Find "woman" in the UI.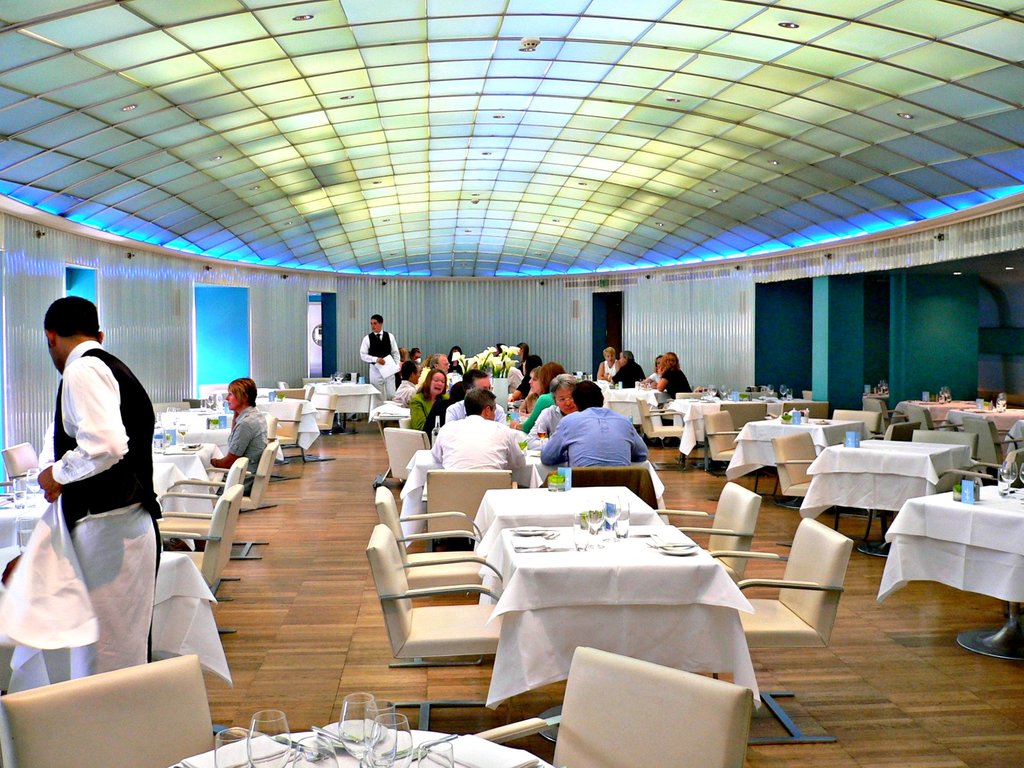
UI element at bbox(653, 353, 691, 401).
